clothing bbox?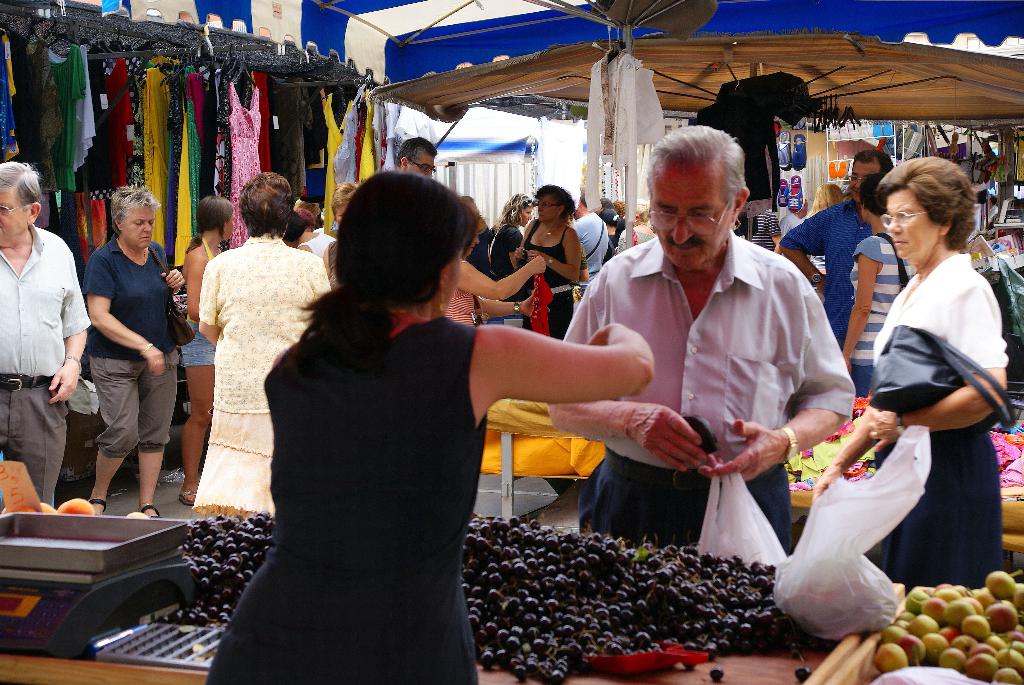
852, 232, 916, 410
